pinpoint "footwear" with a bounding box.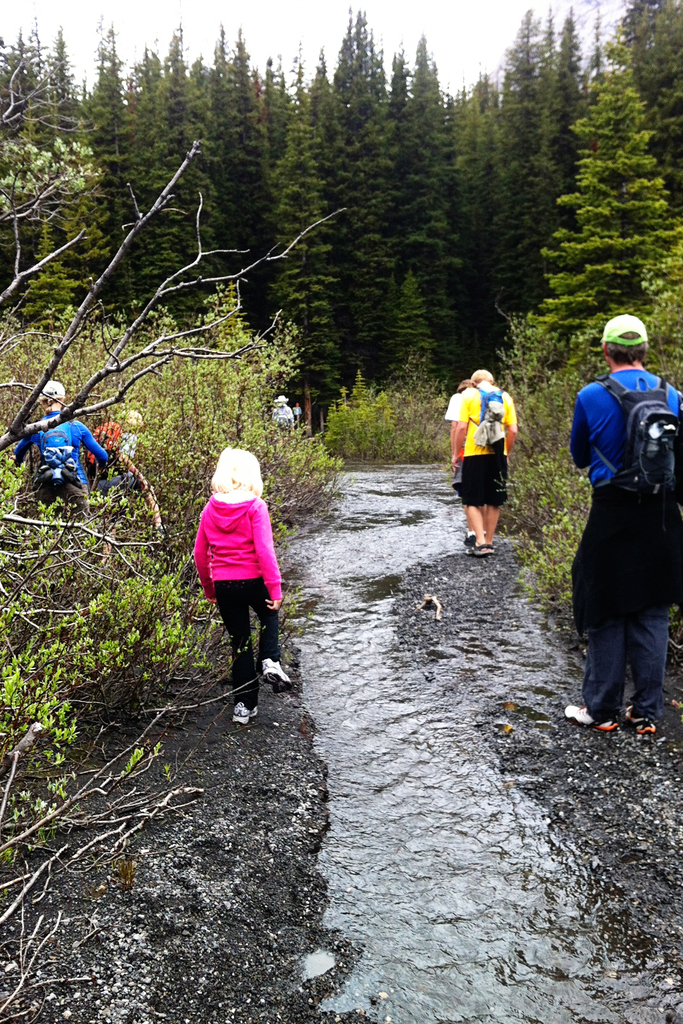
Rect(465, 548, 500, 556).
